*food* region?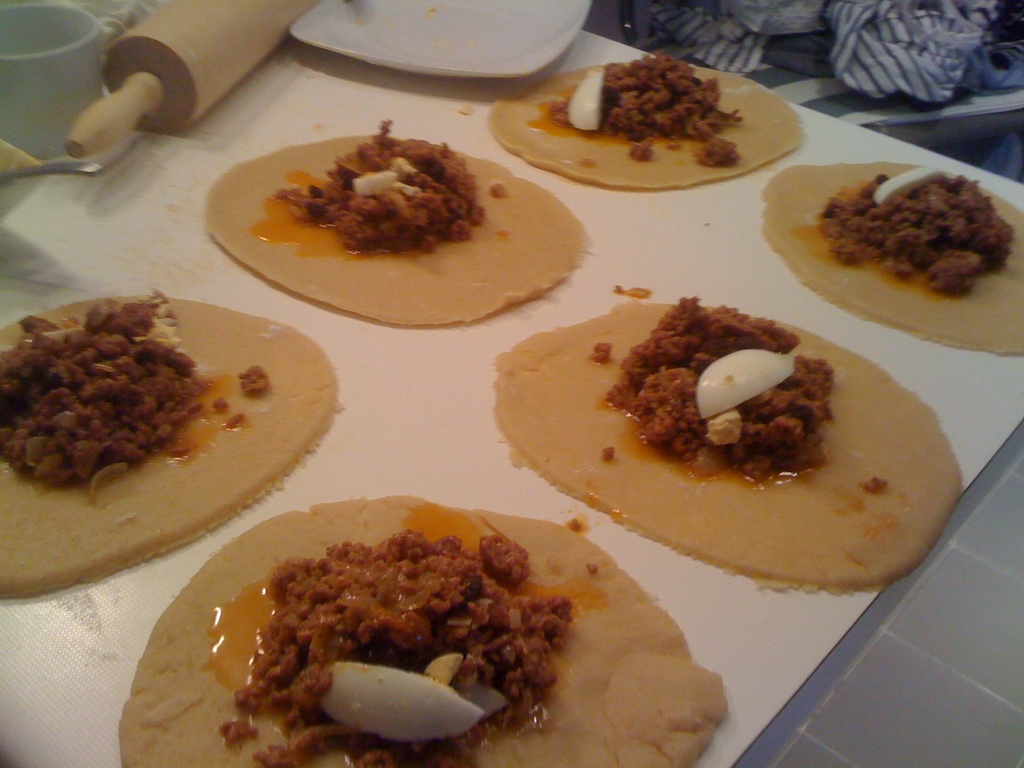
[x1=483, y1=275, x2=967, y2=604]
